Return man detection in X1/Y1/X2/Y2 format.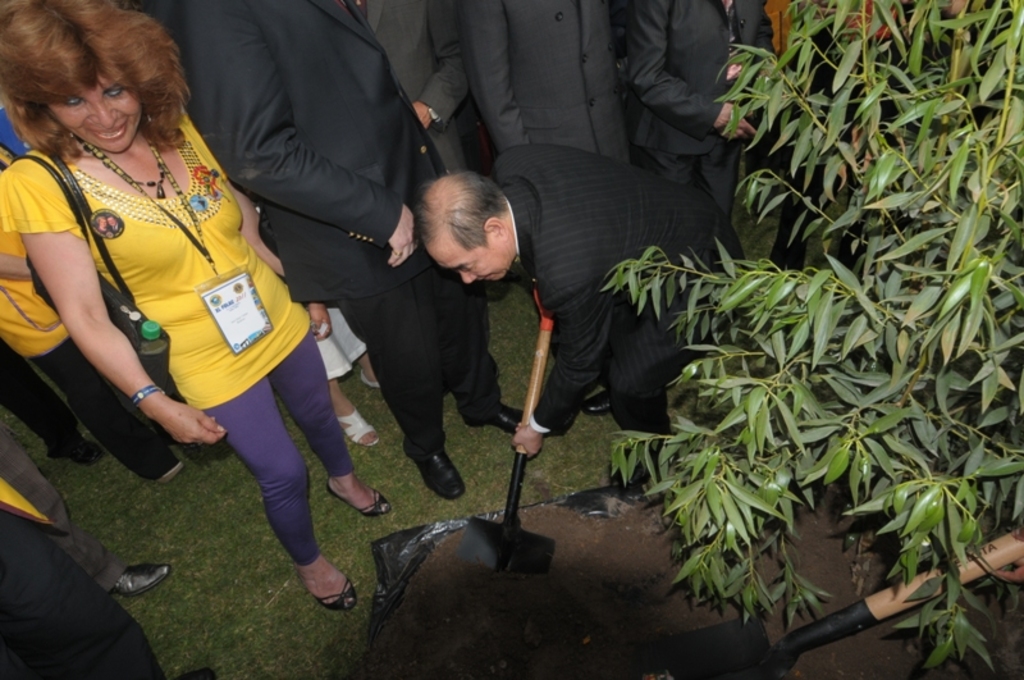
470/0/626/158.
